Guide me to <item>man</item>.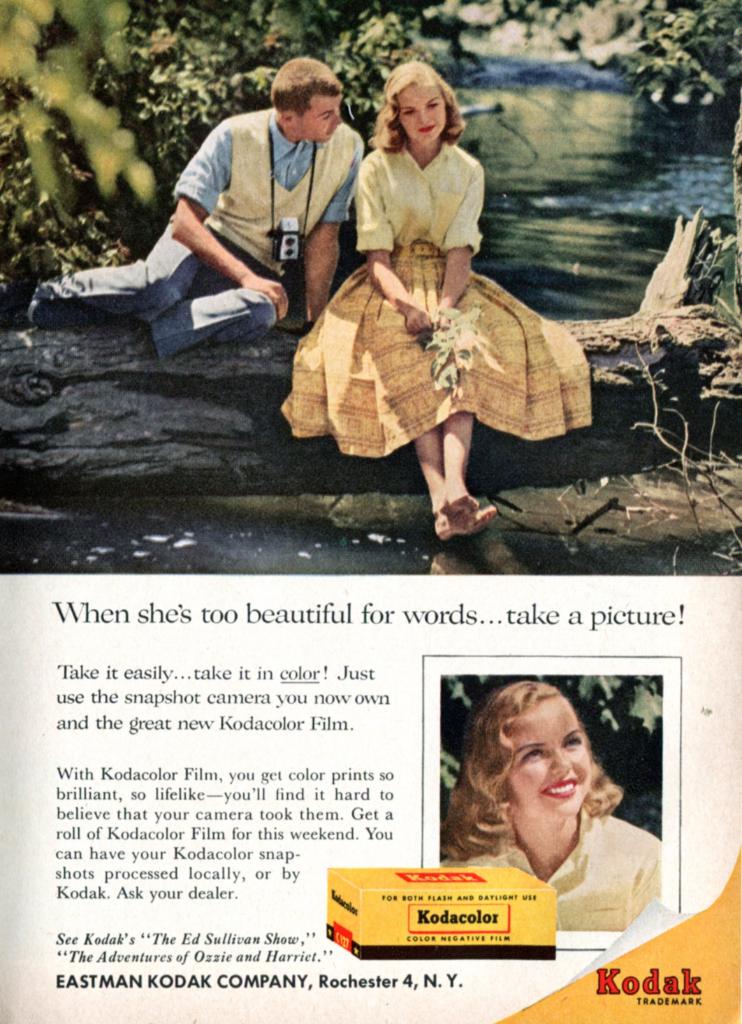
Guidance: <region>82, 62, 391, 364</region>.
